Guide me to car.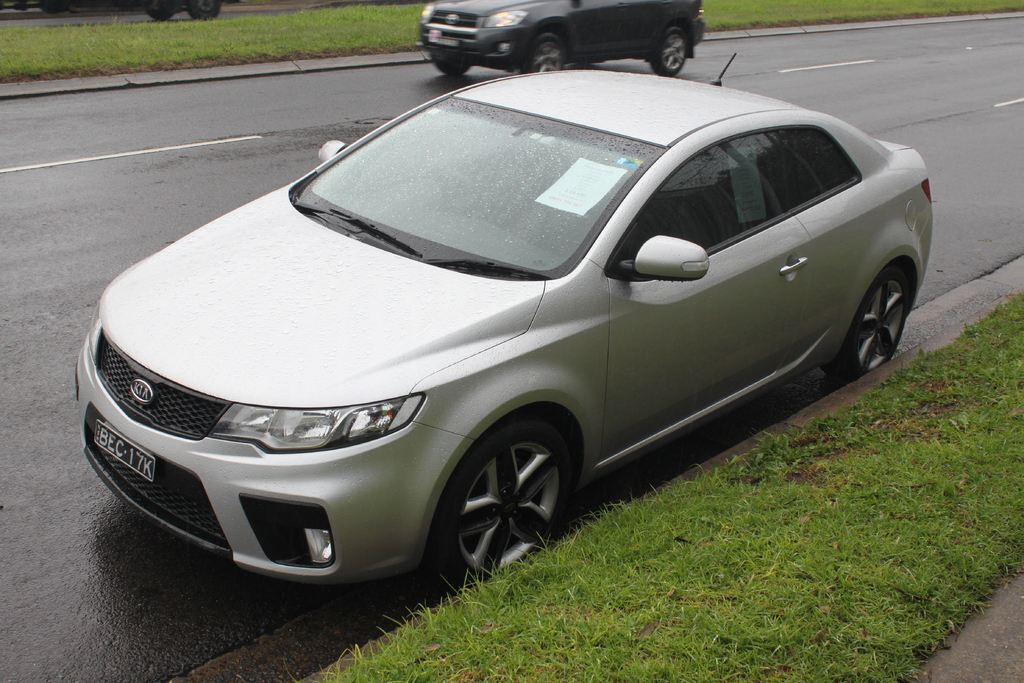
Guidance: left=69, top=51, right=934, bottom=600.
